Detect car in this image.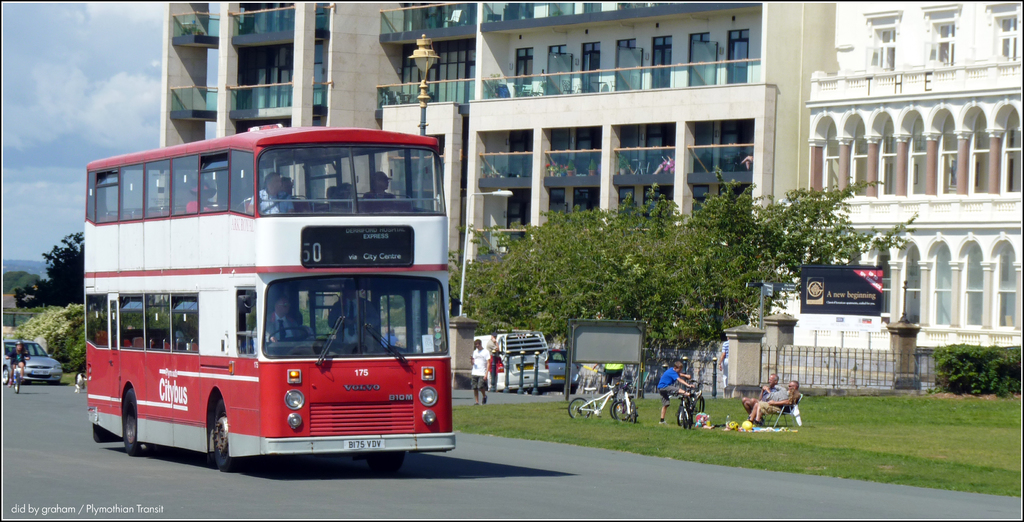
Detection: (left=550, top=349, right=582, bottom=384).
